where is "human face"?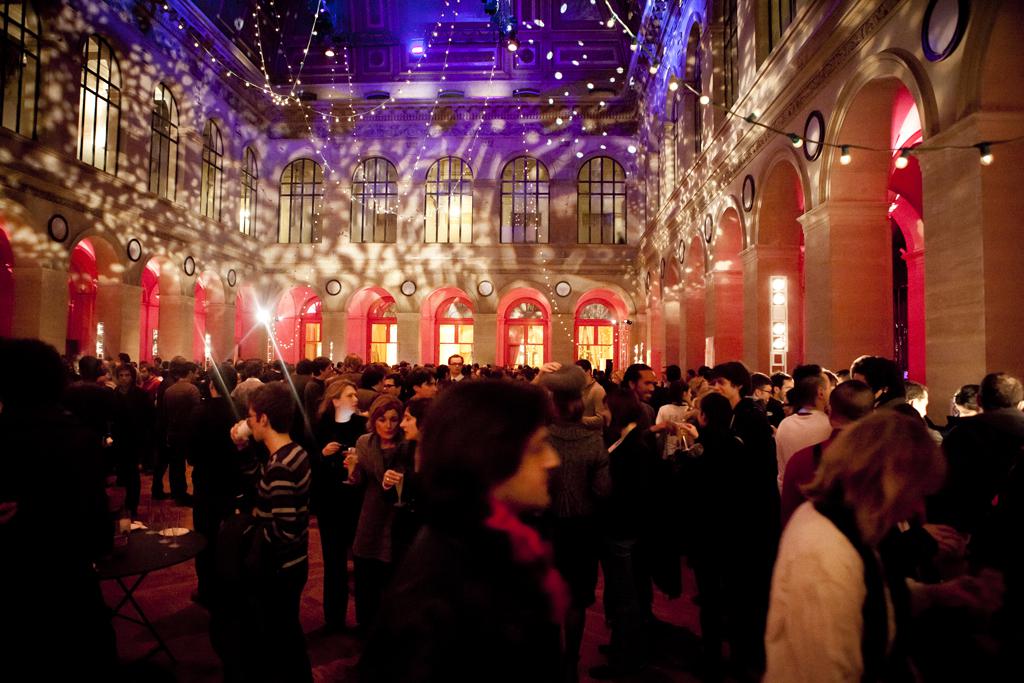
(118, 373, 127, 389).
